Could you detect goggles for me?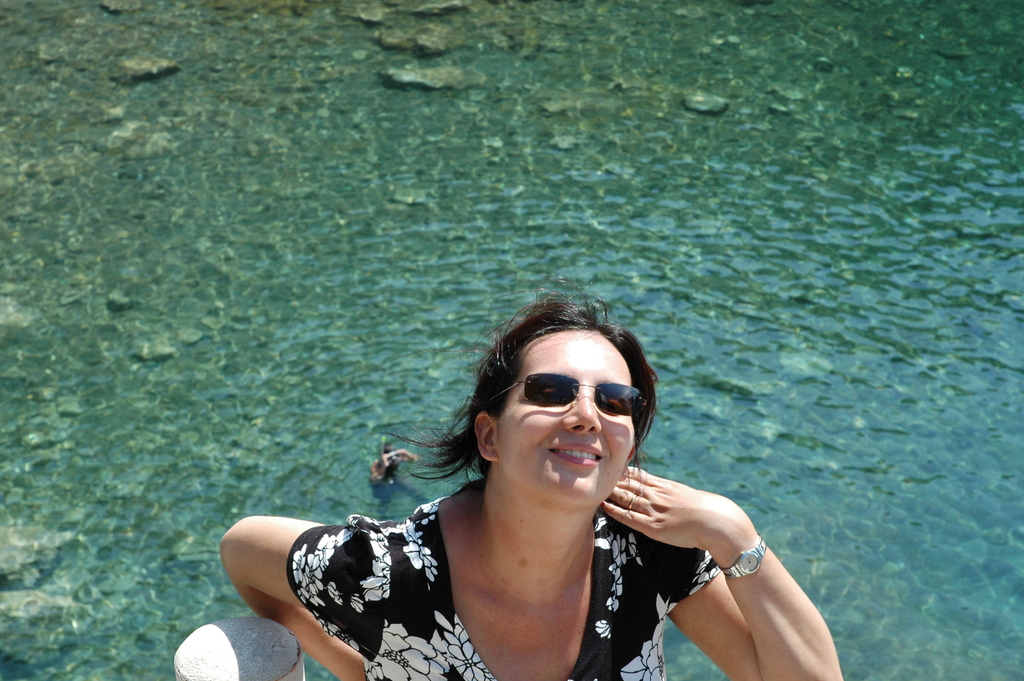
Detection result: {"left": 495, "top": 364, "right": 659, "bottom": 429}.
